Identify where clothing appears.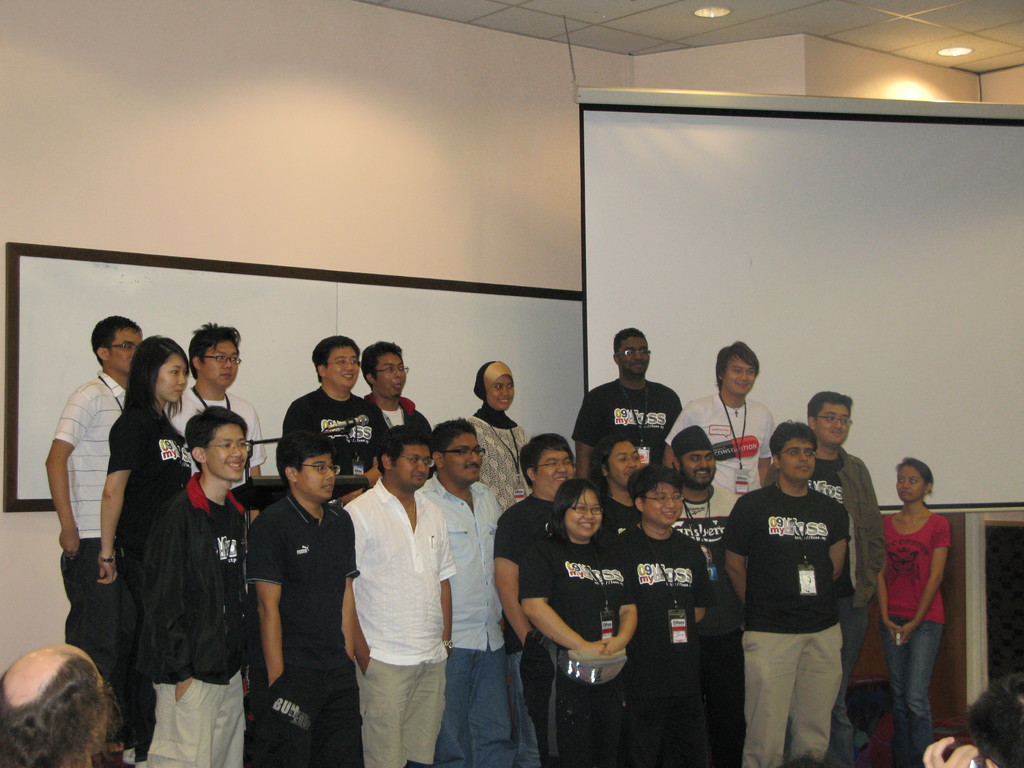
Appears at box=[349, 381, 433, 425].
